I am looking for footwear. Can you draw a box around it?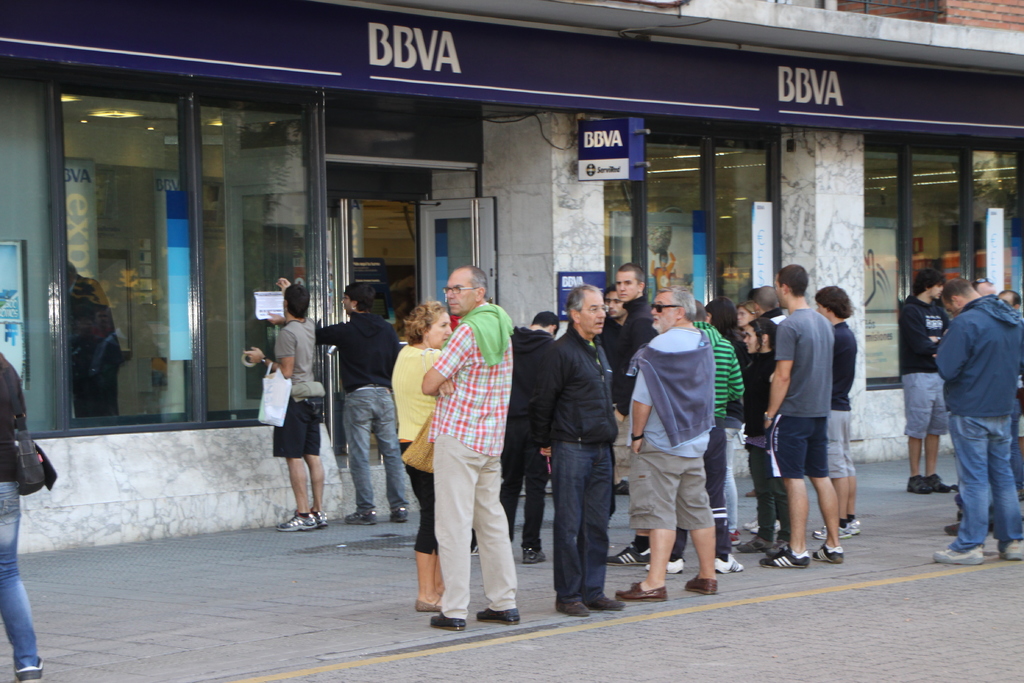
Sure, the bounding box is 392 503 406 523.
